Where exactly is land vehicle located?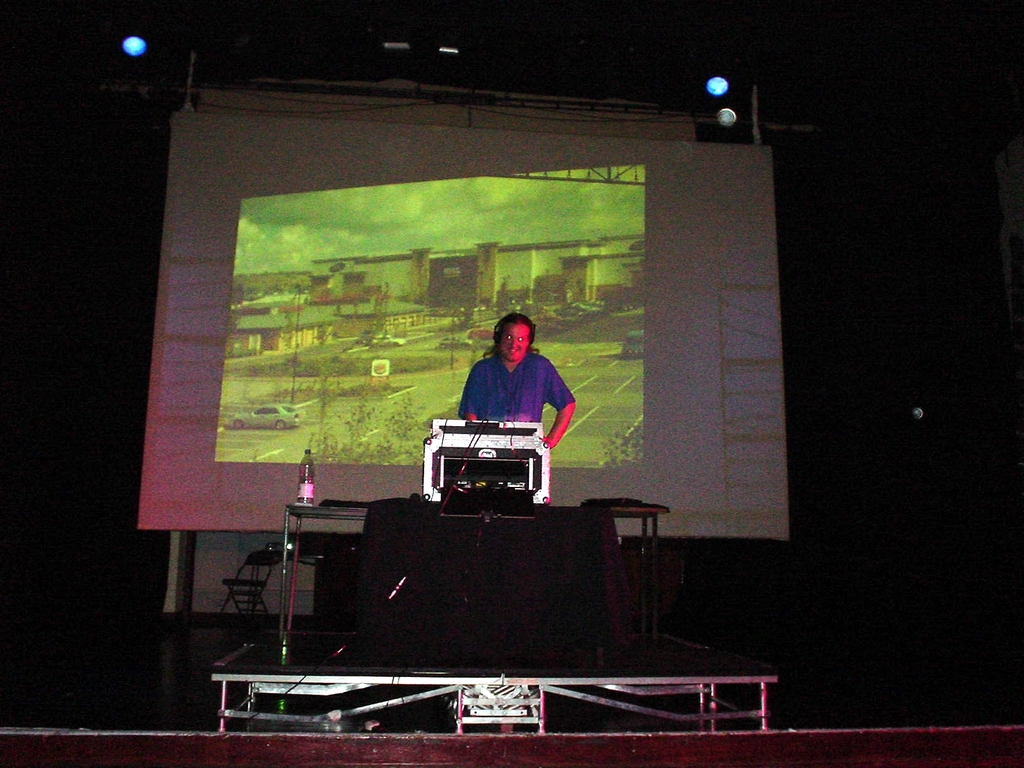
Its bounding box is l=365, t=333, r=410, b=347.
